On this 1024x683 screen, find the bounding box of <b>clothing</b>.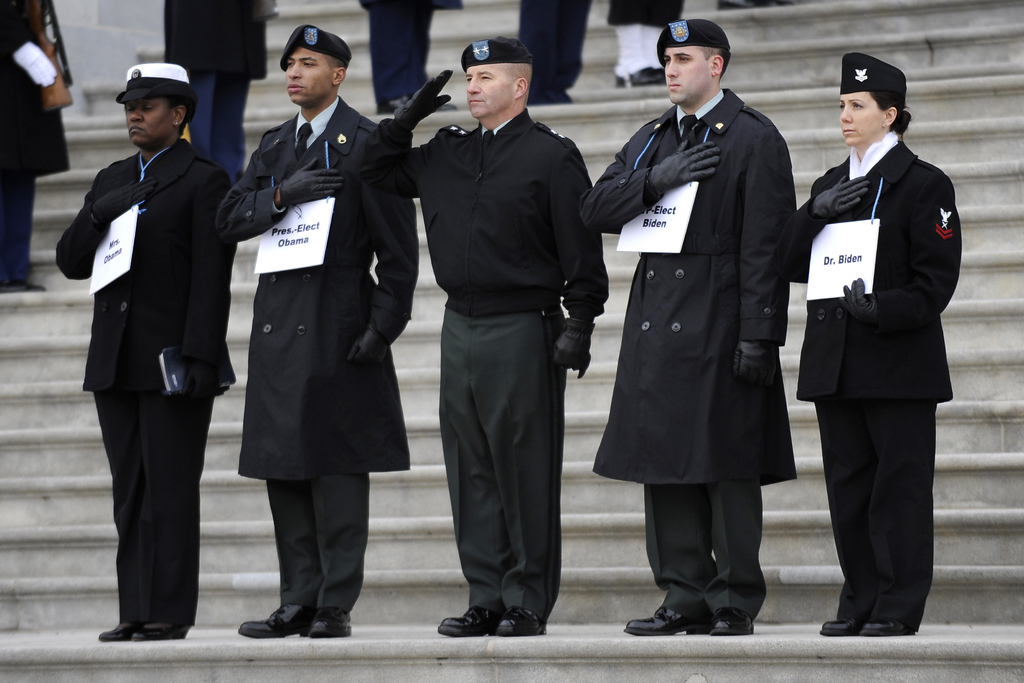
Bounding box: bbox=(215, 93, 420, 616).
